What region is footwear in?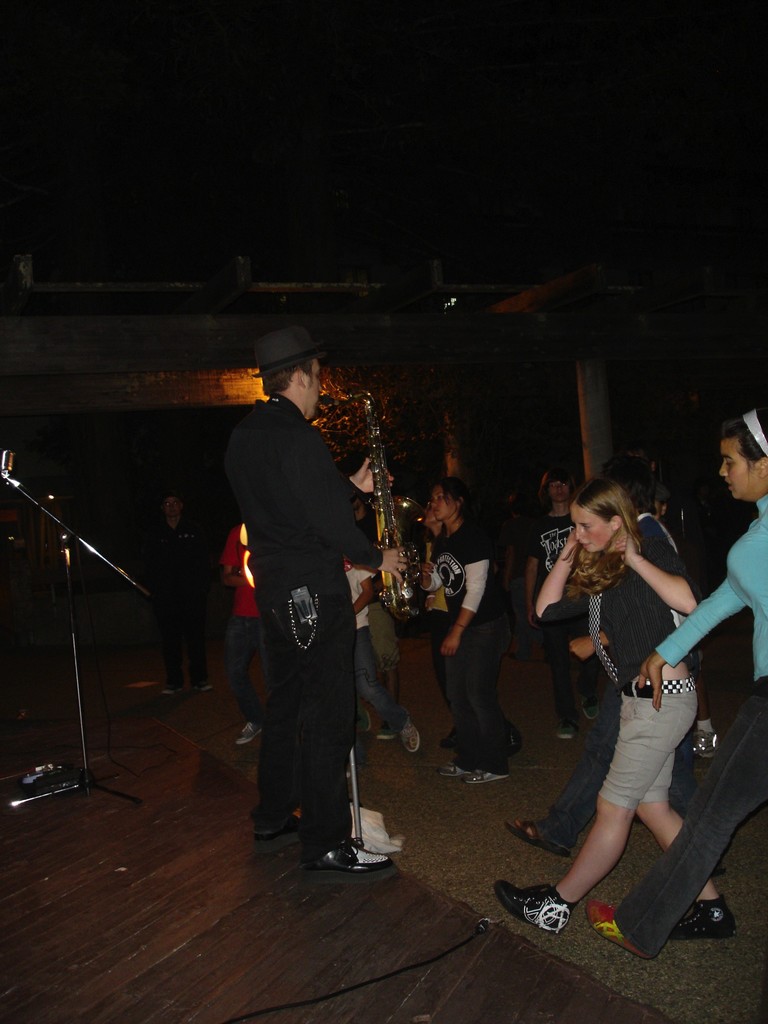
region(191, 678, 218, 694).
